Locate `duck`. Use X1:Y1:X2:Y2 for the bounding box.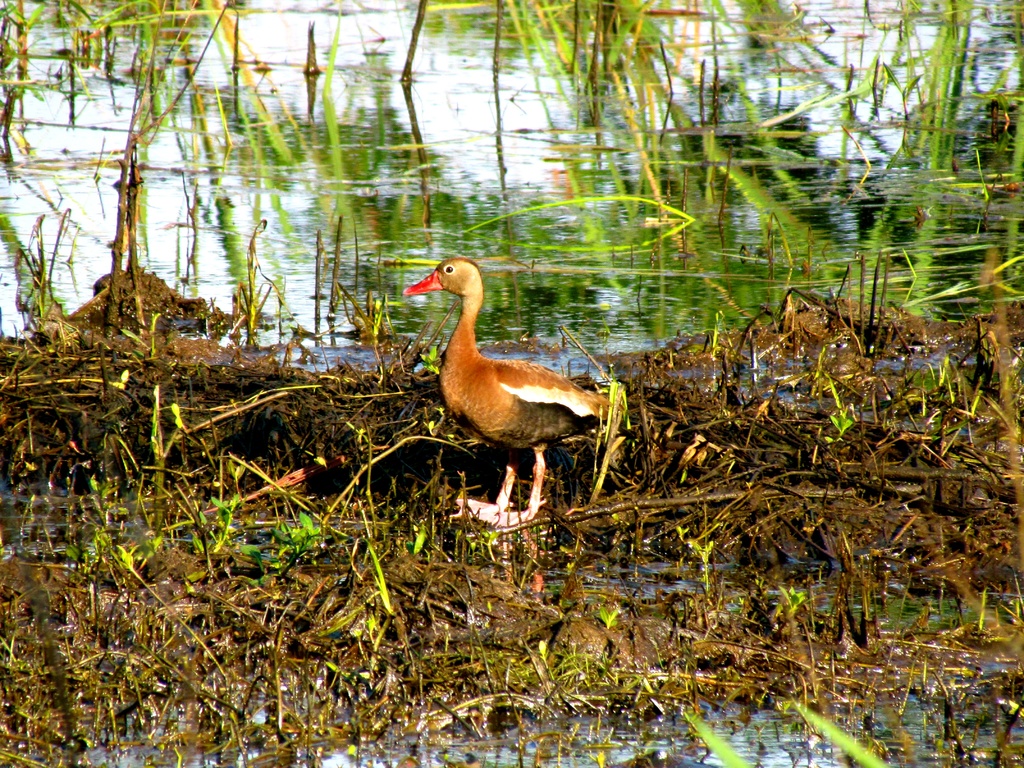
419:259:620:528.
